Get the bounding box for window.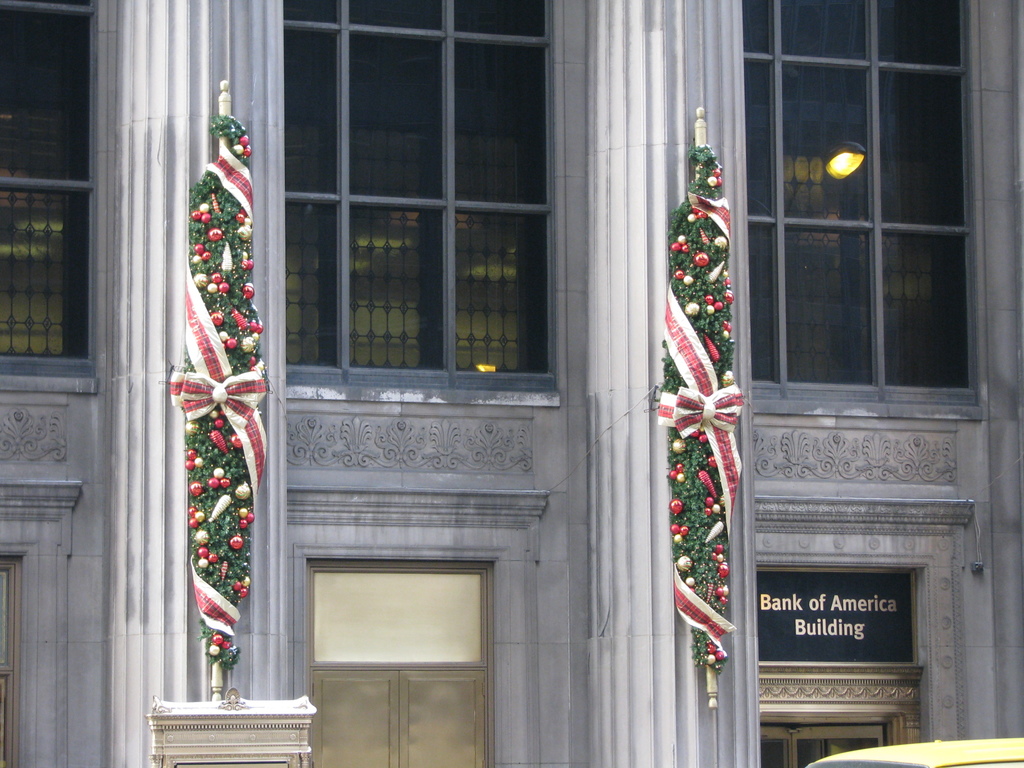
select_region(280, 0, 558, 390).
